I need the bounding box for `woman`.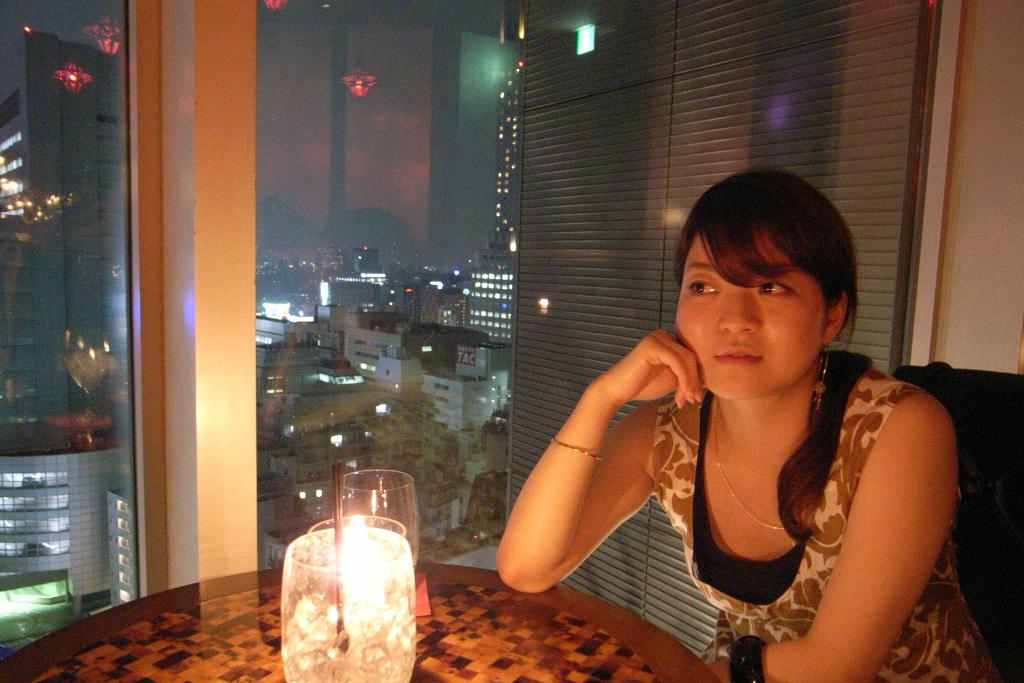
Here it is: 502/157/973/672.
